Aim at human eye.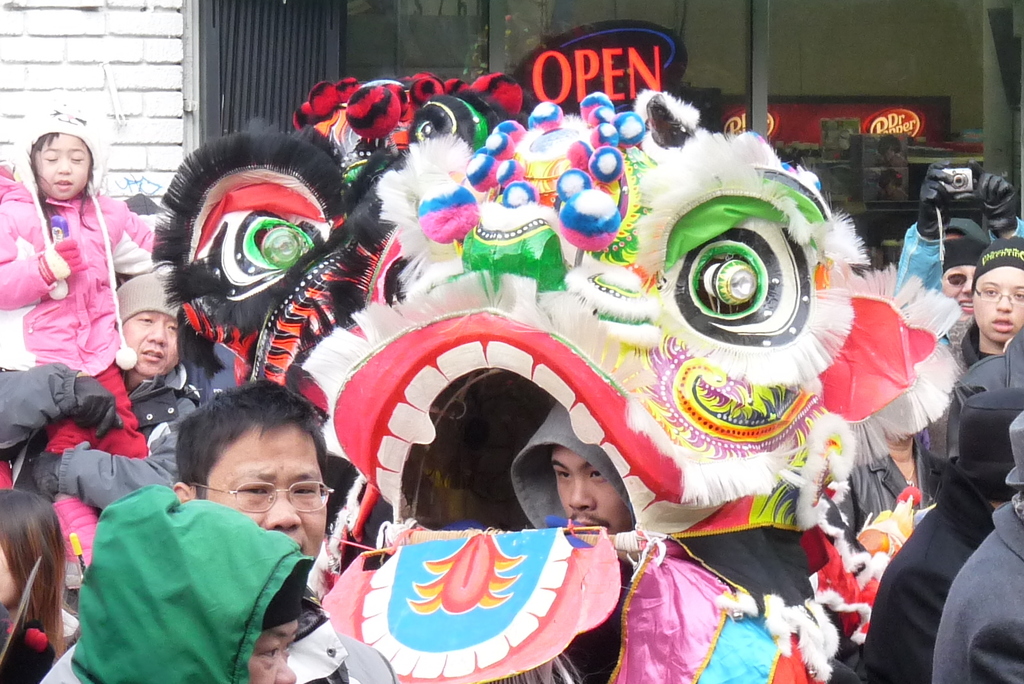
Aimed at BBox(558, 468, 570, 482).
